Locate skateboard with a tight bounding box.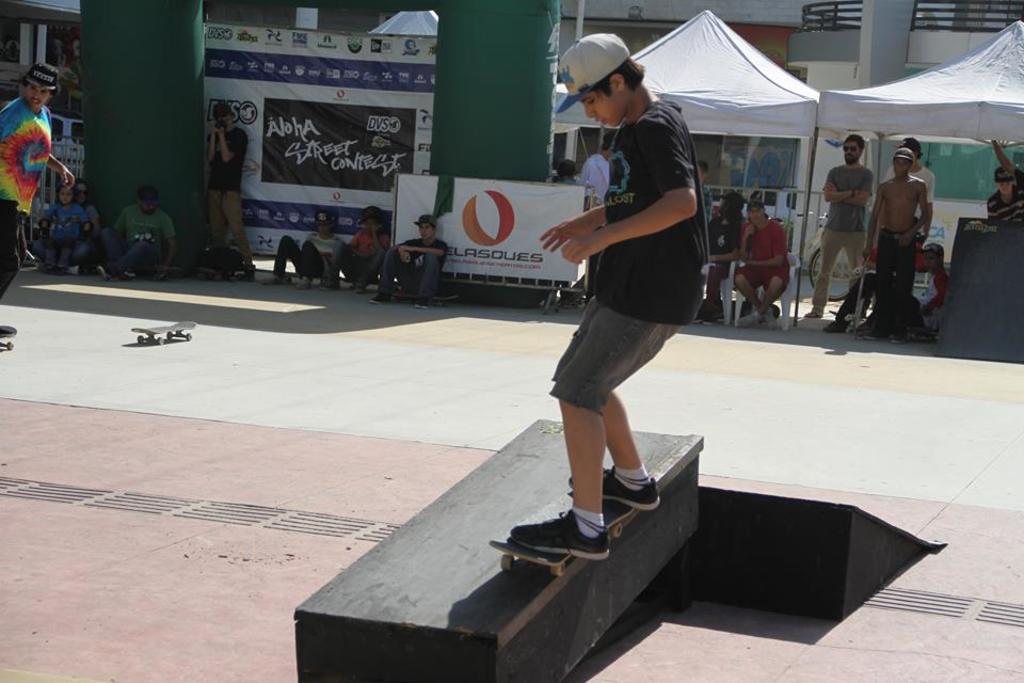
left=489, top=495, right=640, bottom=578.
